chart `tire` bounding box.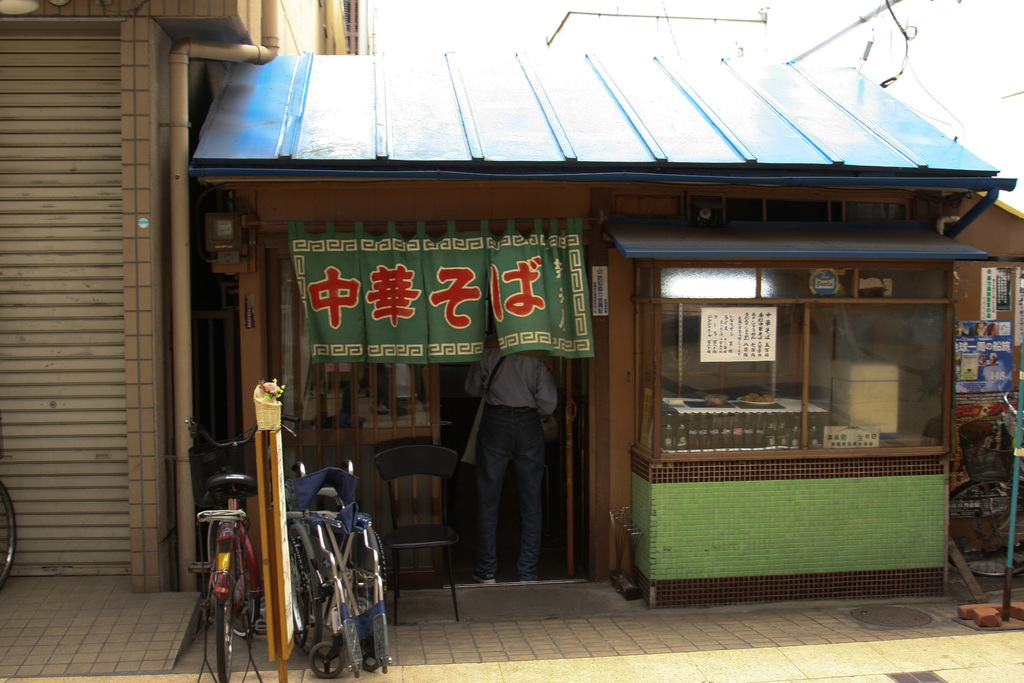
Charted: 947,478,1023,577.
